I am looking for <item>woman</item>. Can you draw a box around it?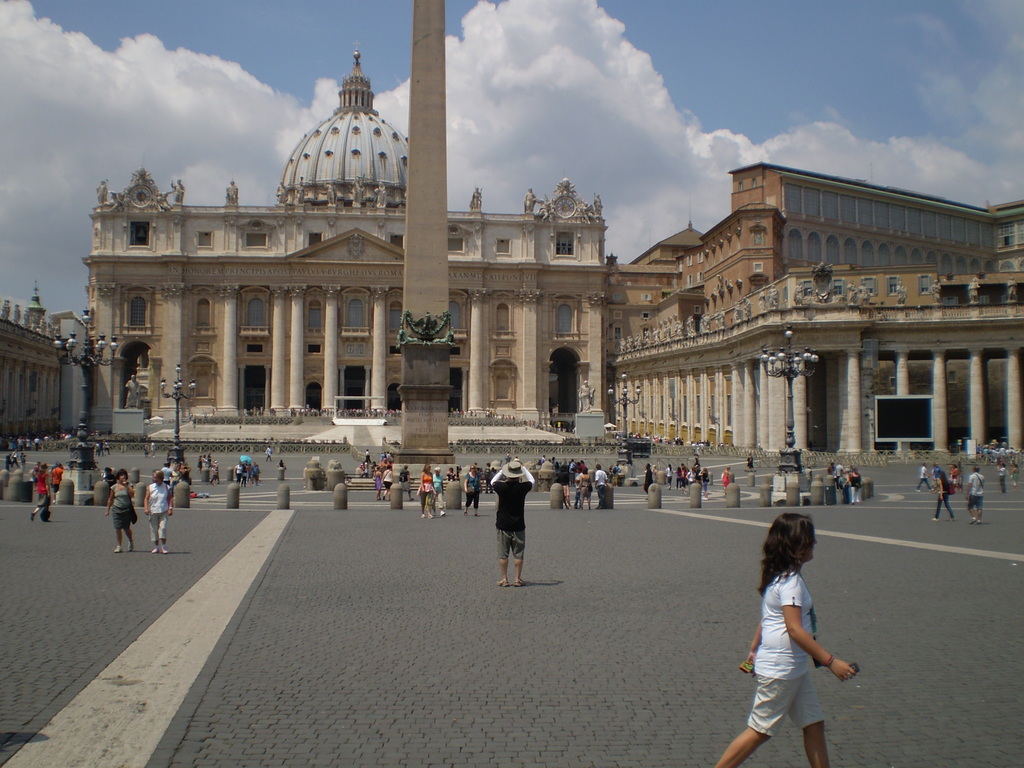
Sure, the bounding box is 371,468,382,502.
